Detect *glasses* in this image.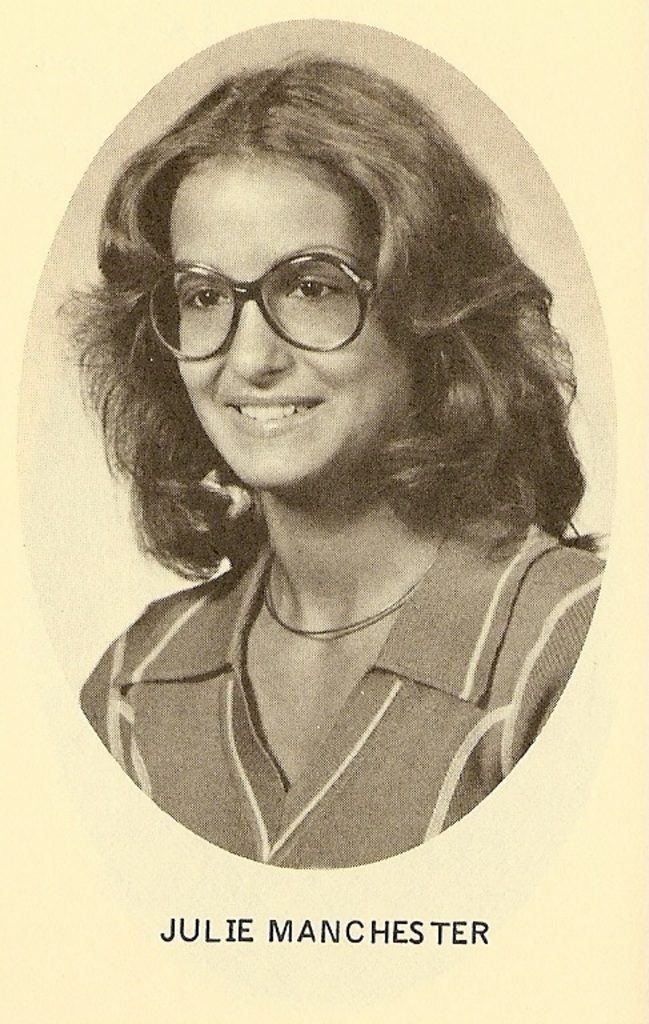
Detection: 152/241/397/343.
